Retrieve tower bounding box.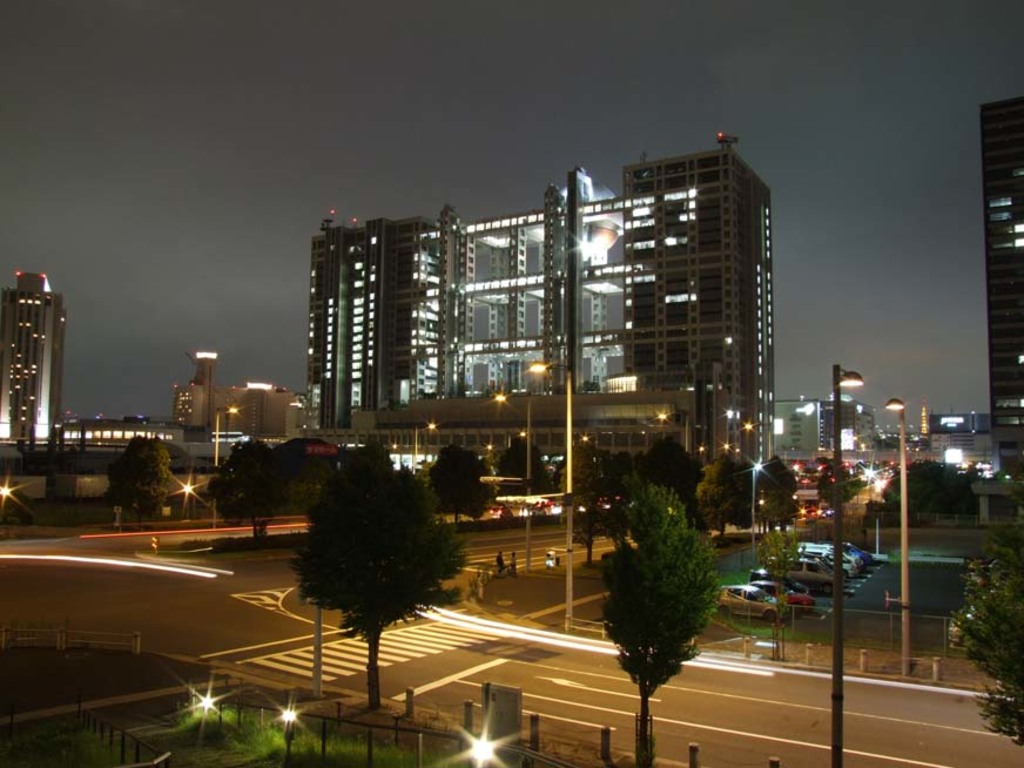
Bounding box: x1=0, y1=270, x2=61, y2=451.
